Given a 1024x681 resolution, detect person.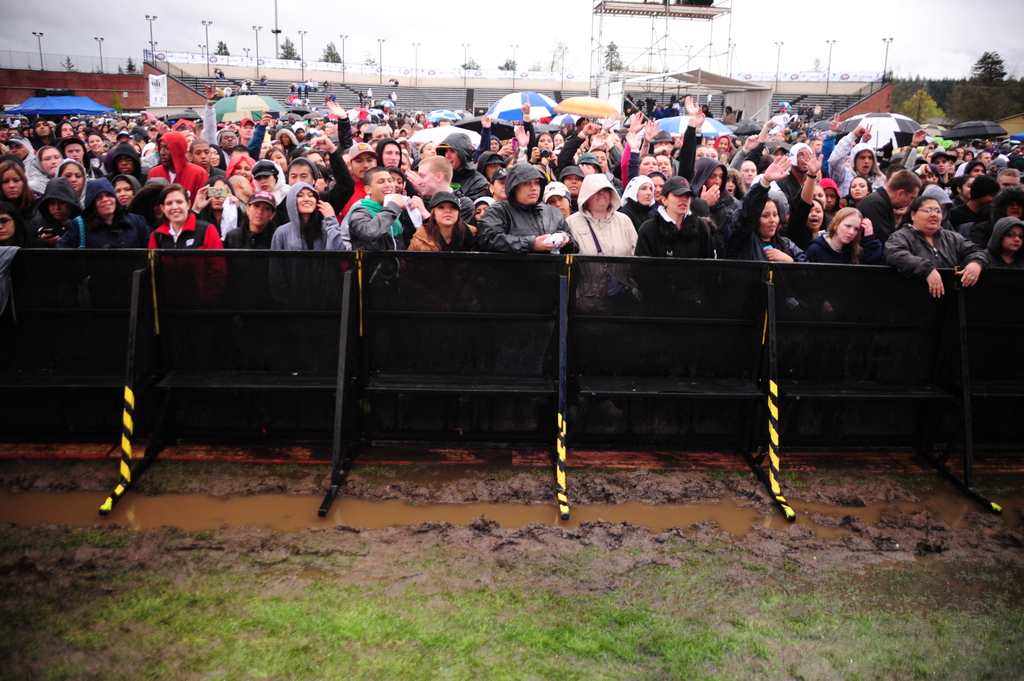
bbox=[347, 168, 412, 288].
